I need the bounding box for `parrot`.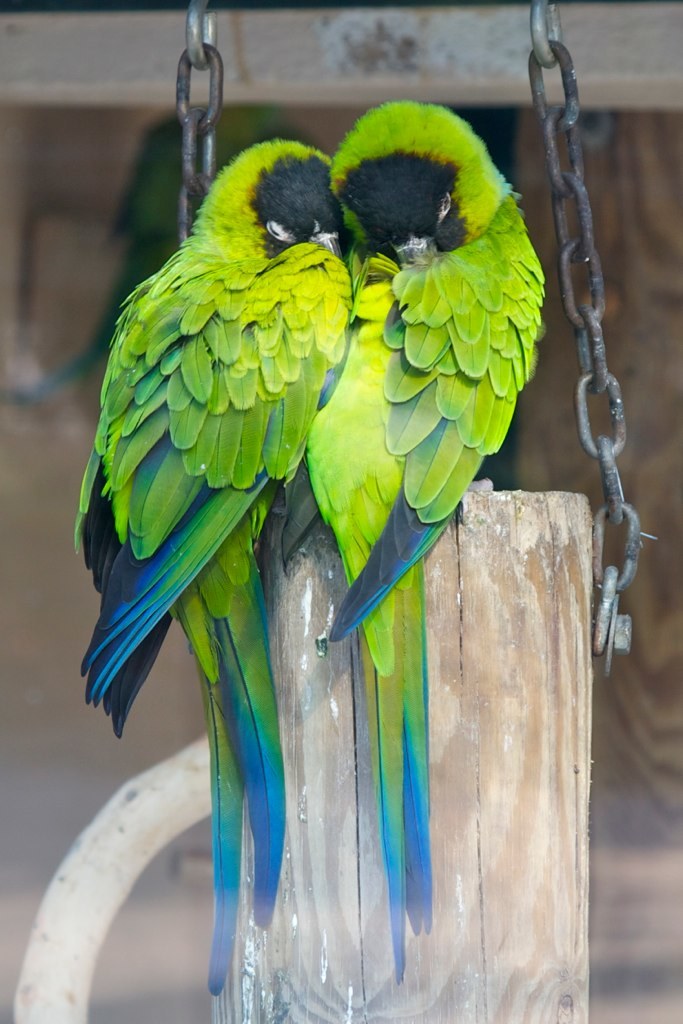
Here it is: Rect(72, 130, 354, 997).
